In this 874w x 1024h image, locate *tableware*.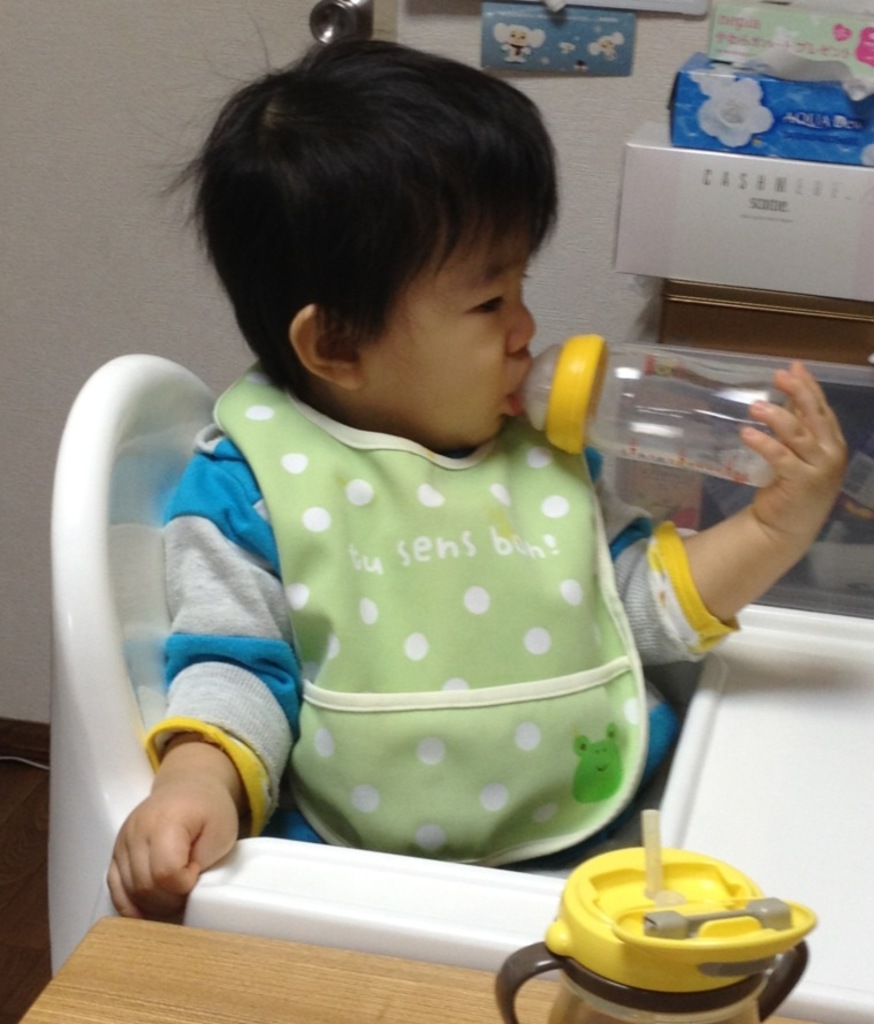
Bounding box: box(507, 334, 793, 496).
